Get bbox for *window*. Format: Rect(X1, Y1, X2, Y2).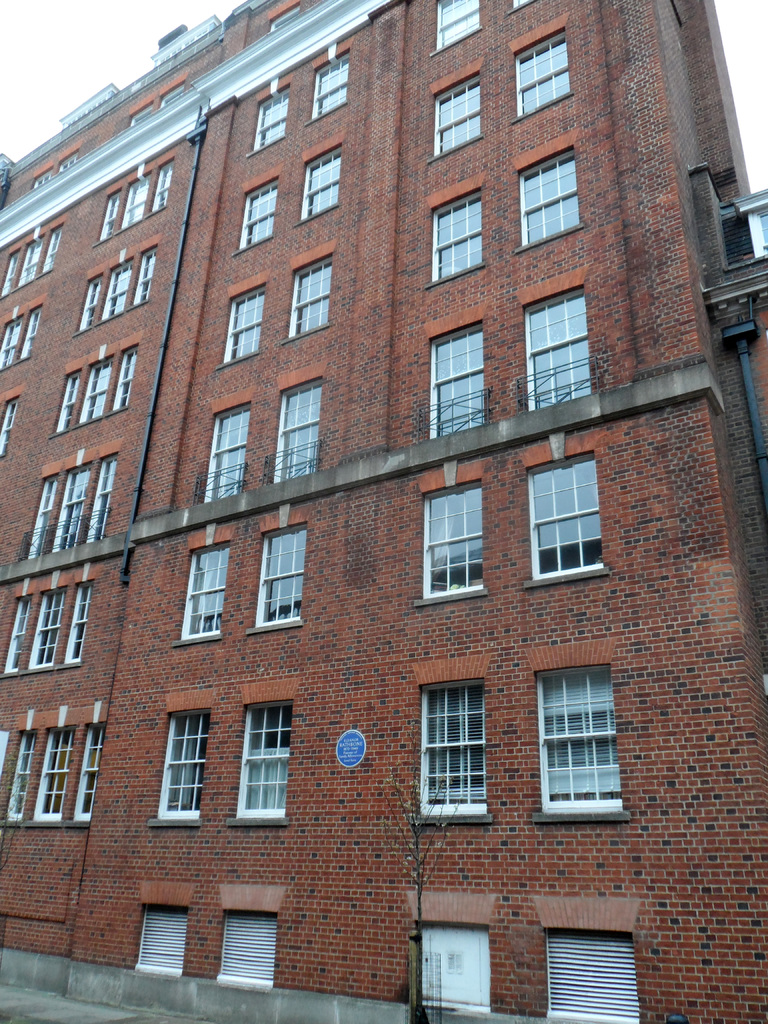
Rect(234, 706, 287, 820).
